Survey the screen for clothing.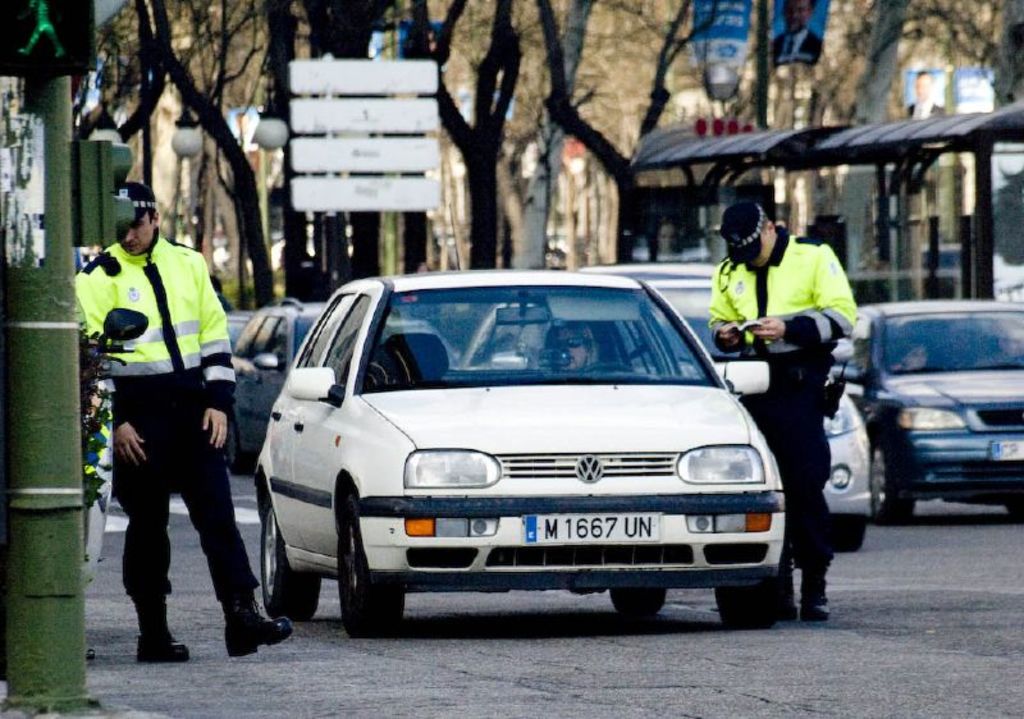
Survey found: (83,170,255,661).
